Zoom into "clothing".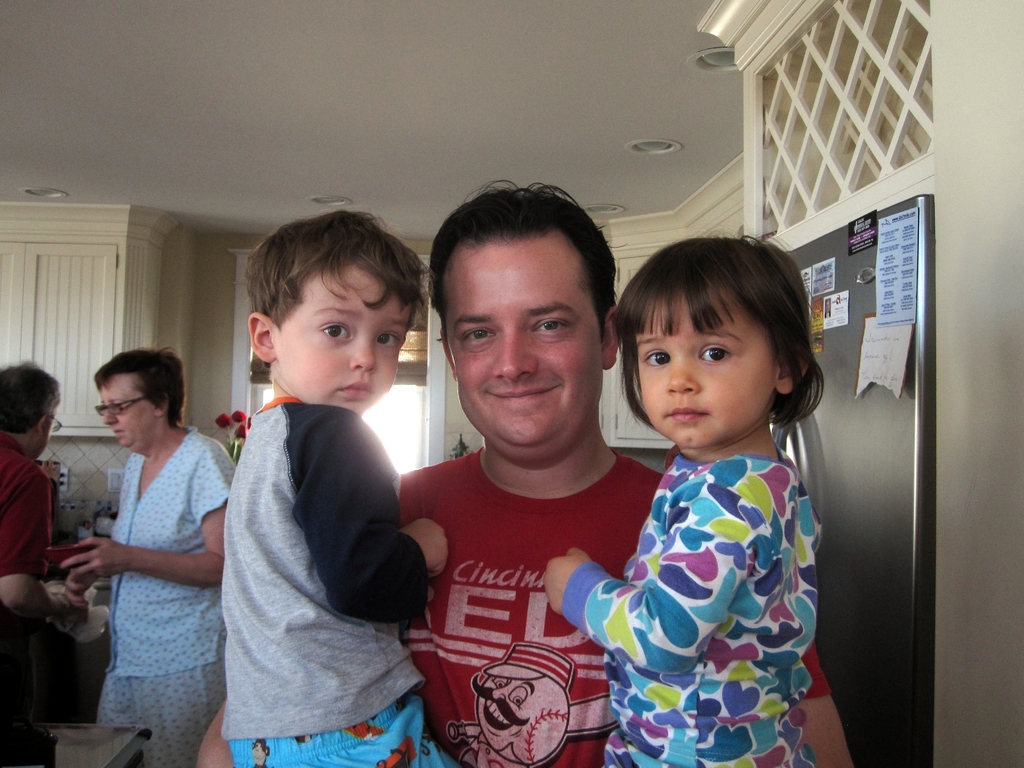
Zoom target: 227,688,456,767.
